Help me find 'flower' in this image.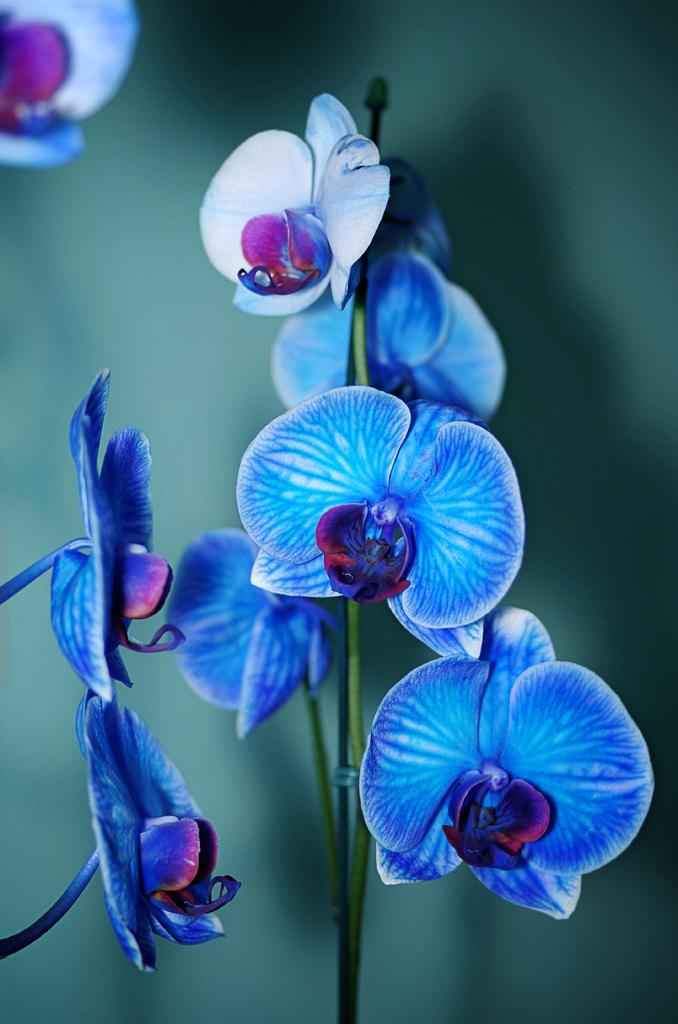
Found it: box(262, 190, 526, 402).
